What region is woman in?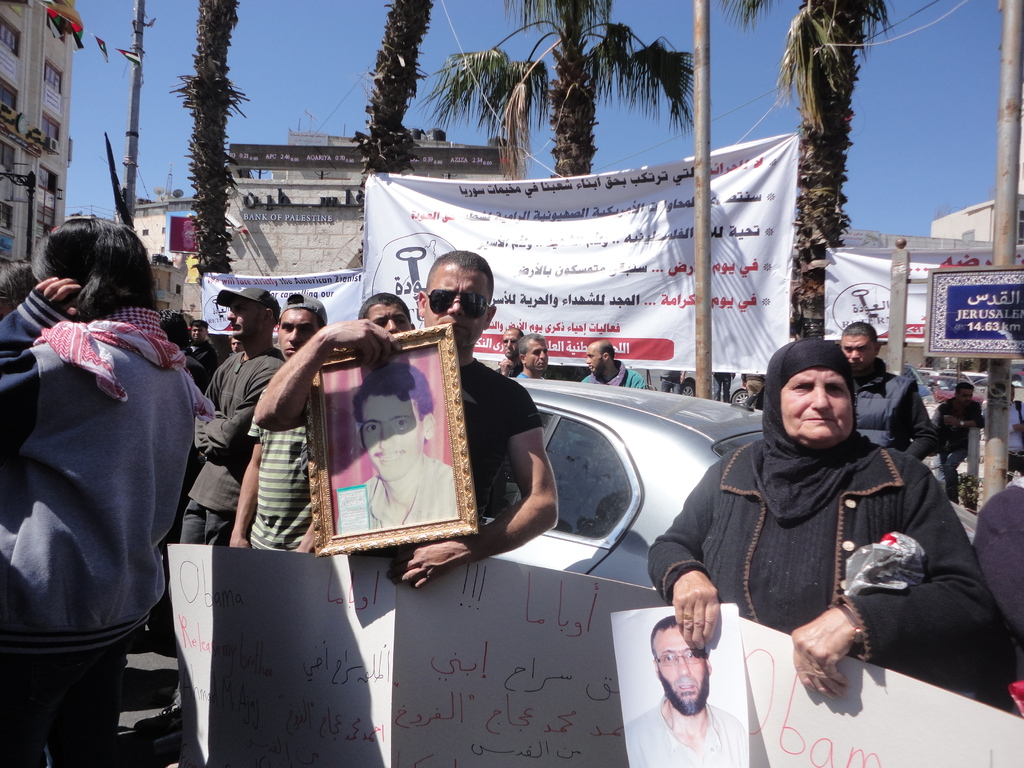
<bbox>16, 200, 206, 740</bbox>.
